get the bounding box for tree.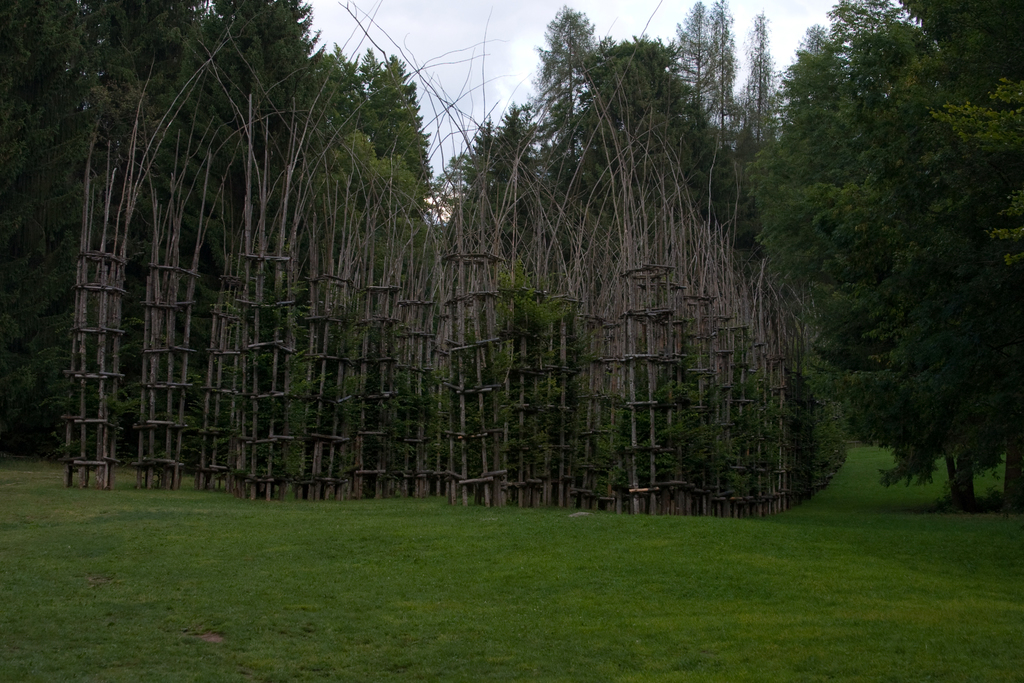
569:37:746:275.
